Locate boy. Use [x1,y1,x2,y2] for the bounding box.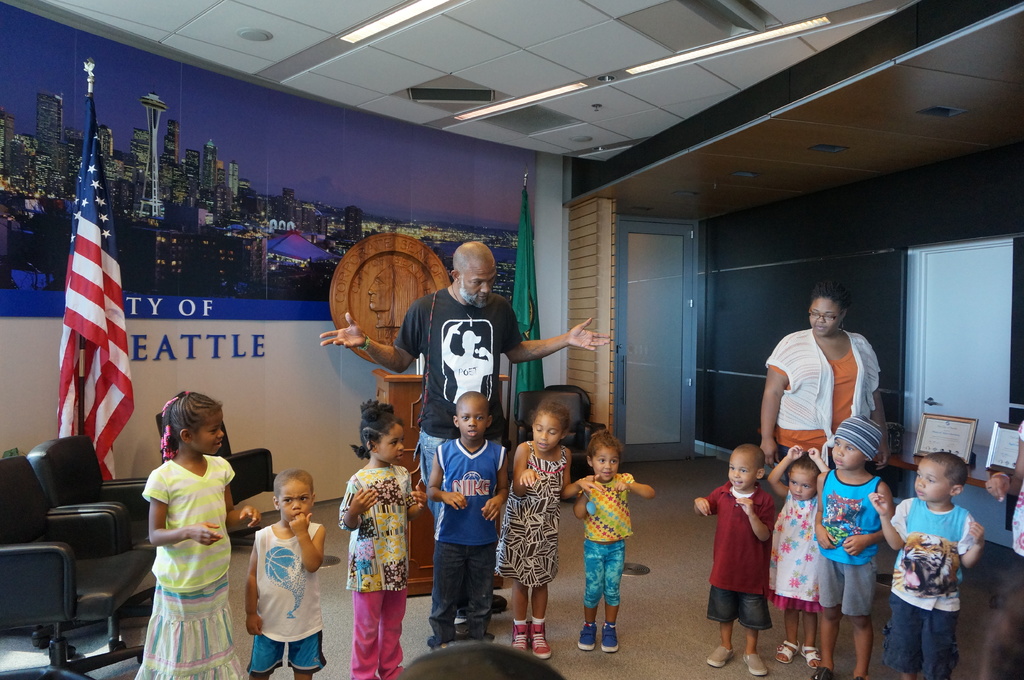
[692,445,774,676].
